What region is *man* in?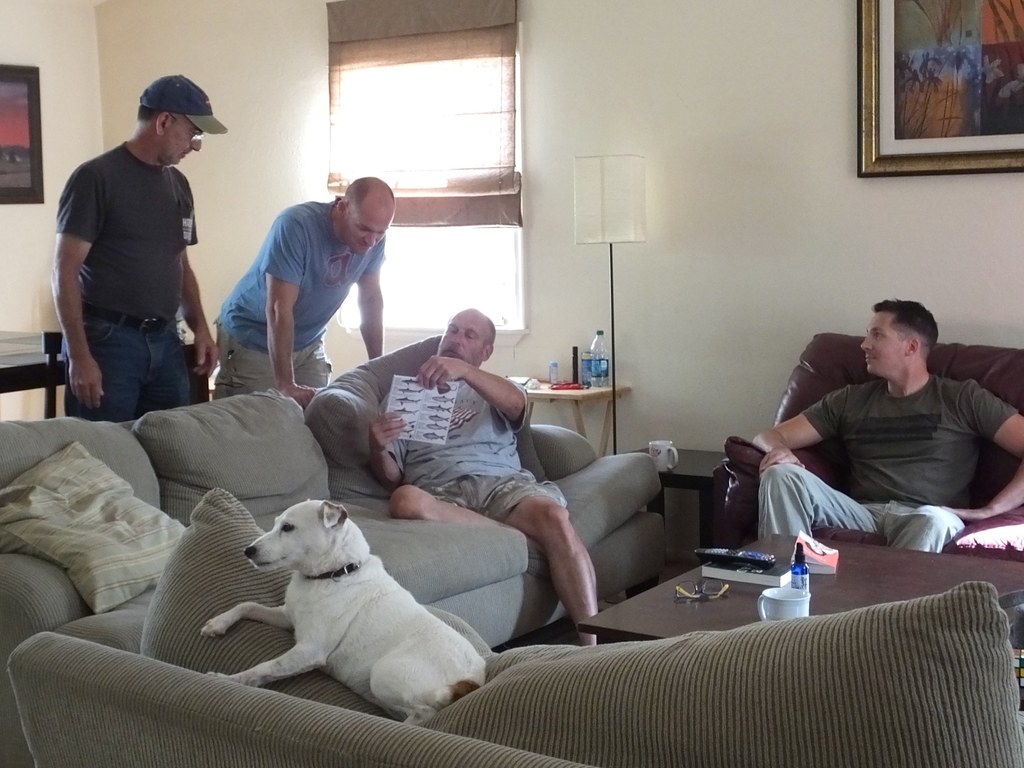
rect(211, 175, 386, 413).
